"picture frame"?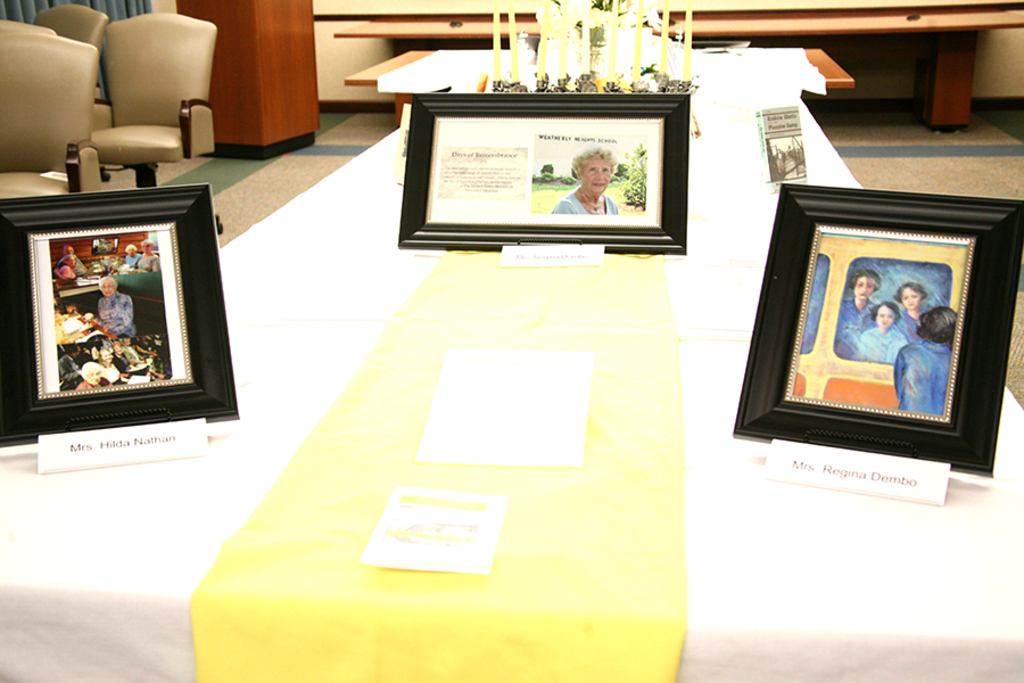
select_region(1, 183, 239, 447)
